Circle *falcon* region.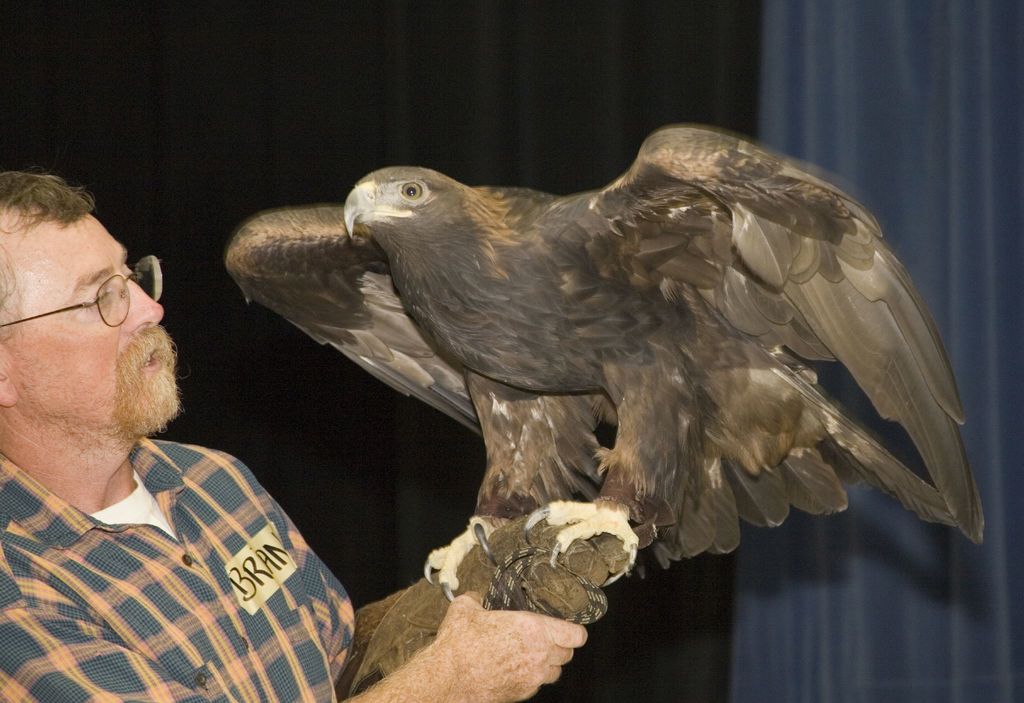
Region: <region>225, 115, 985, 603</region>.
